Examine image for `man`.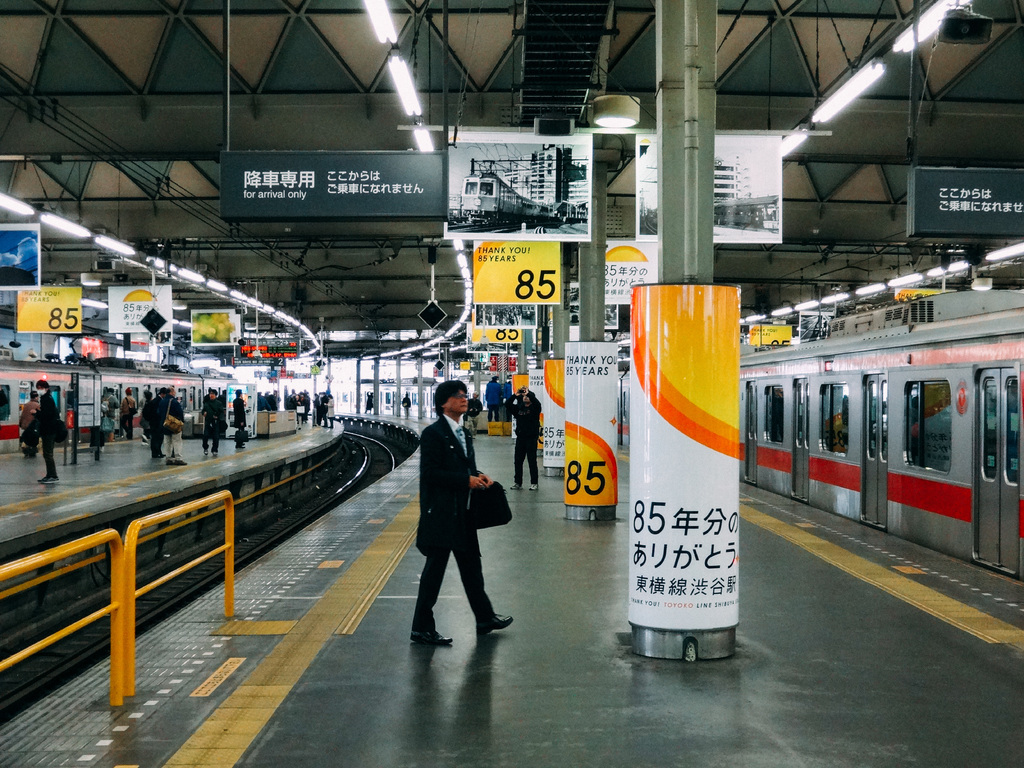
Examination result: <region>230, 388, 251, 451</region>.
